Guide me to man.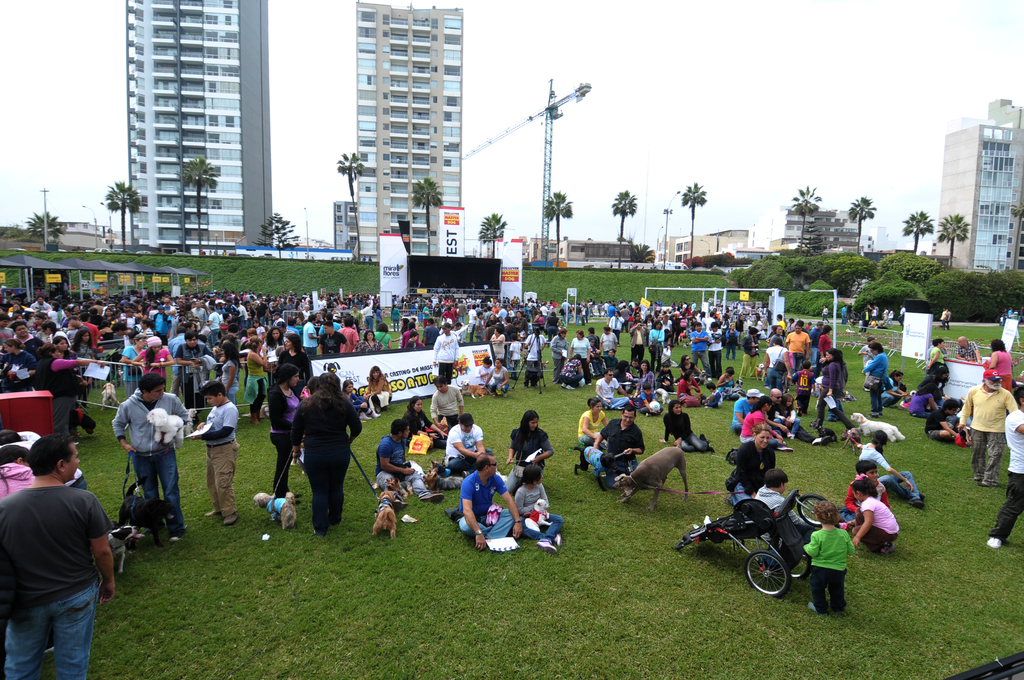
Guidance: (left=705, top=320, right=722, bottom=376).
